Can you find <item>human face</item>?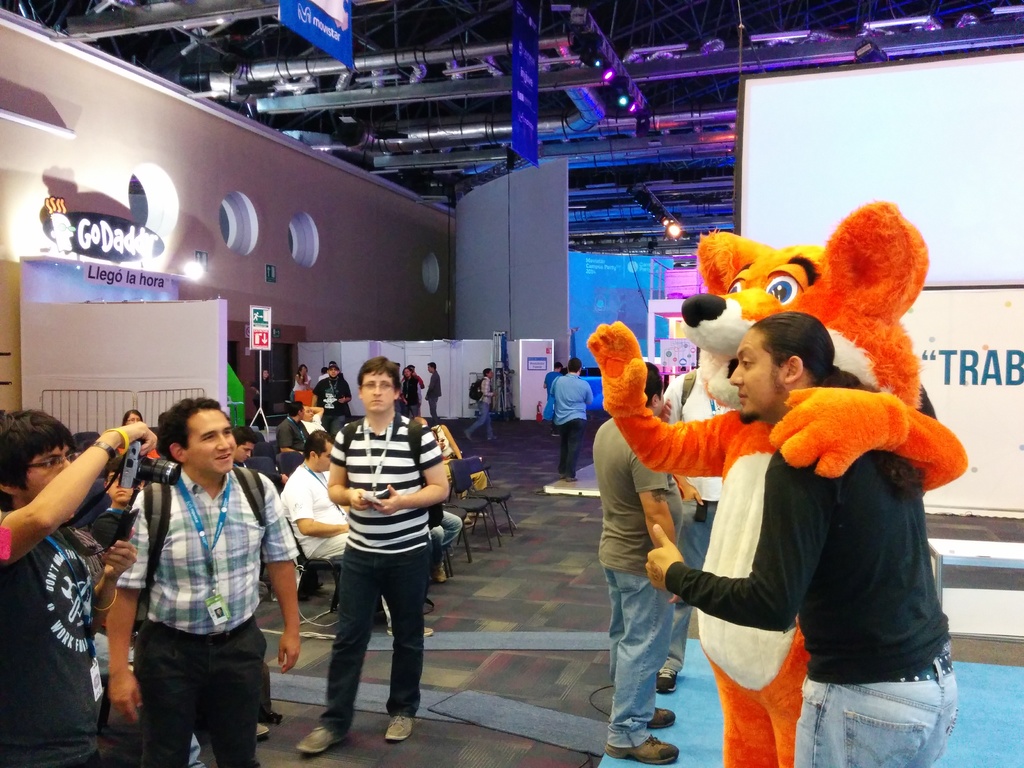
Yes, bounding box: (22,445,70,506).
